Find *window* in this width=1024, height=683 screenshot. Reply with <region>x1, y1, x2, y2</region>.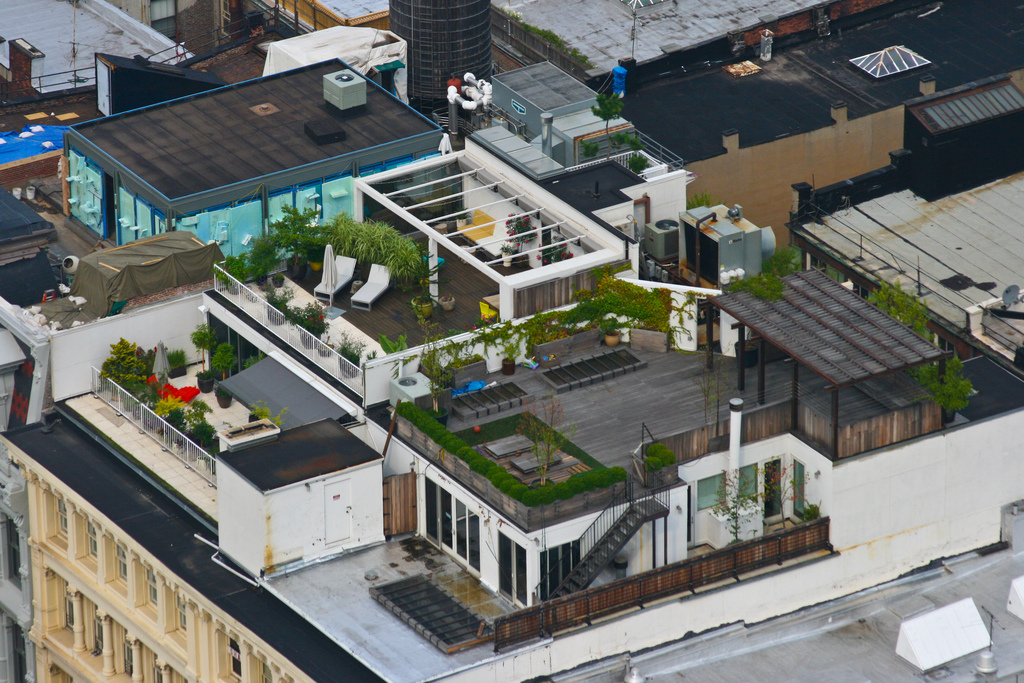
<region>494, 528, 527, 595</region>.
